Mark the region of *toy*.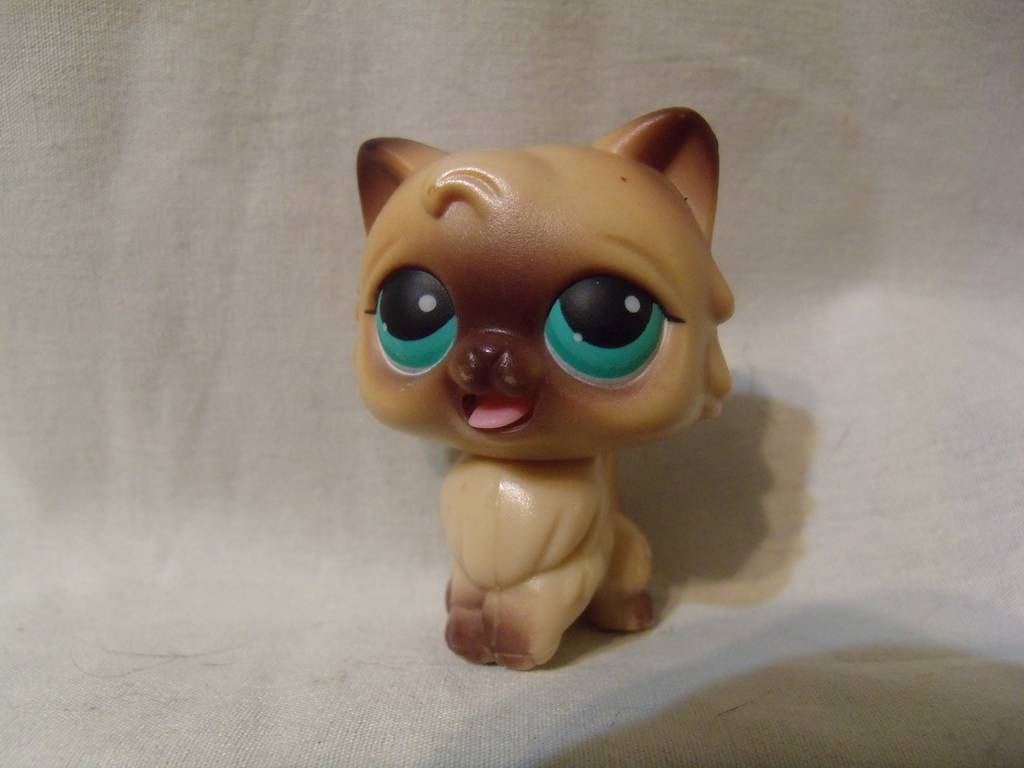
Region: select_region(317, 94, 718, 662).
